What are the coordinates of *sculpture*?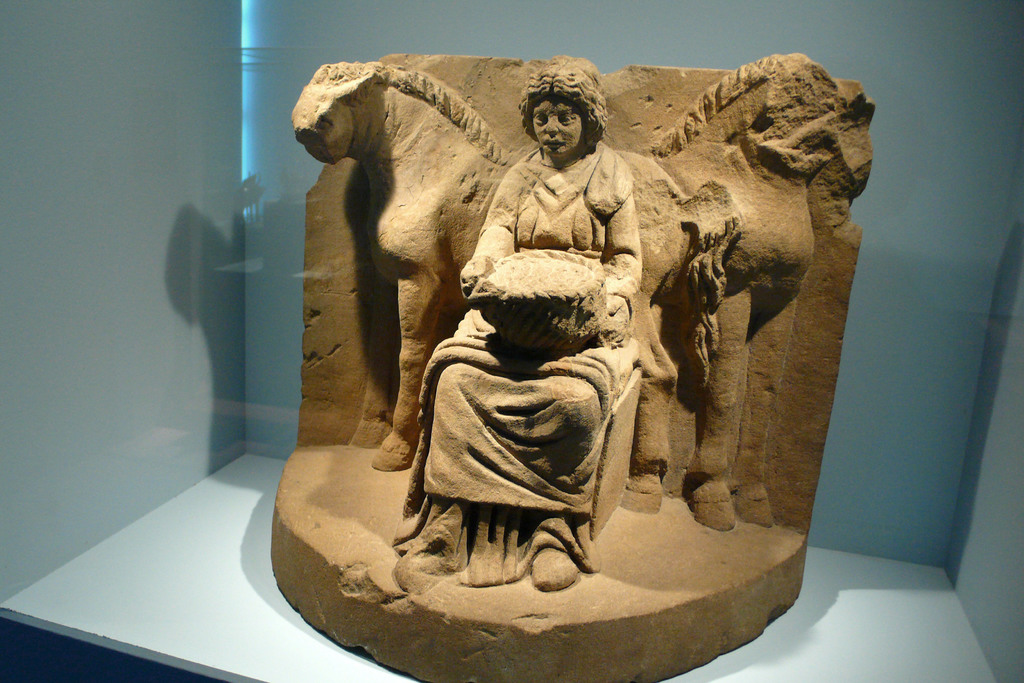
<region>250, 44, 879, 638</region>.
